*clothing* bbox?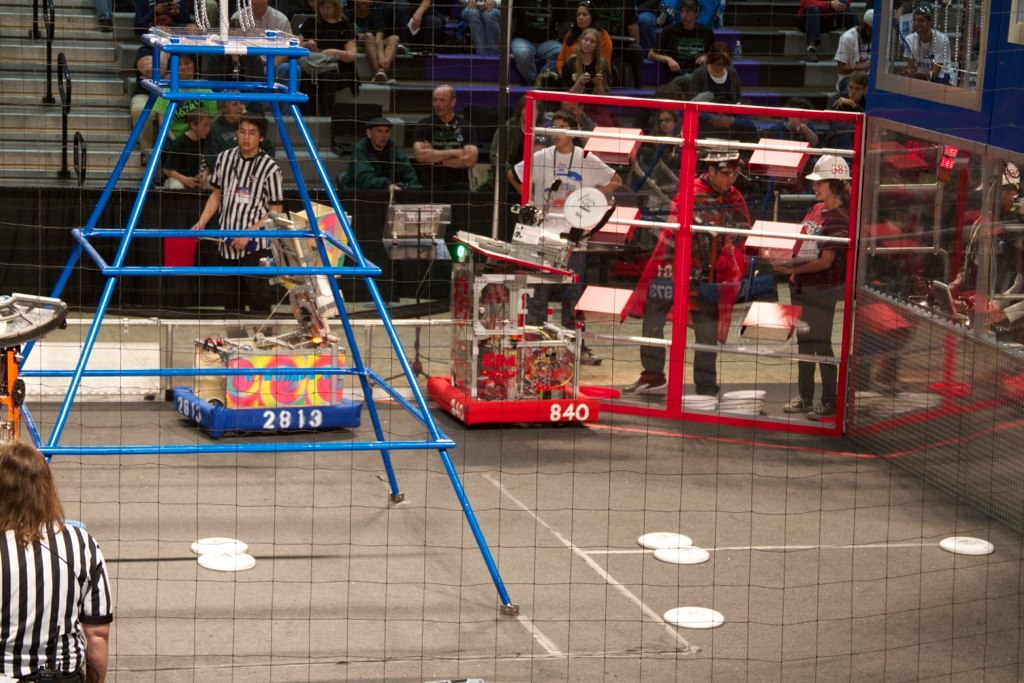
select_region(163, 133, 208, 192)
